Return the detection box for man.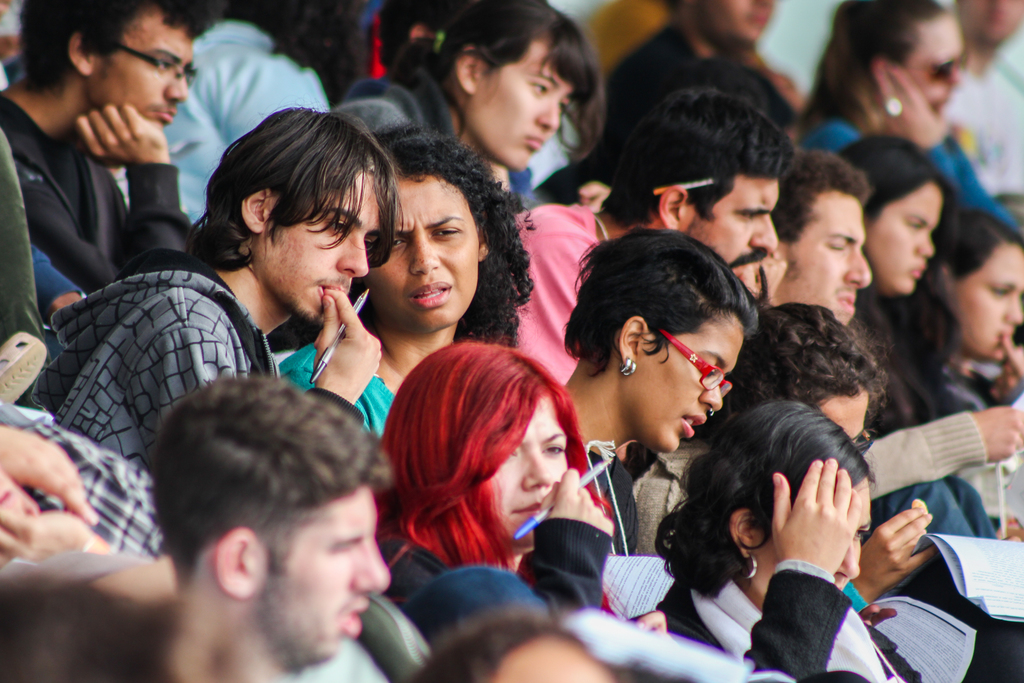
select_region(46, 104, 404, 482).
